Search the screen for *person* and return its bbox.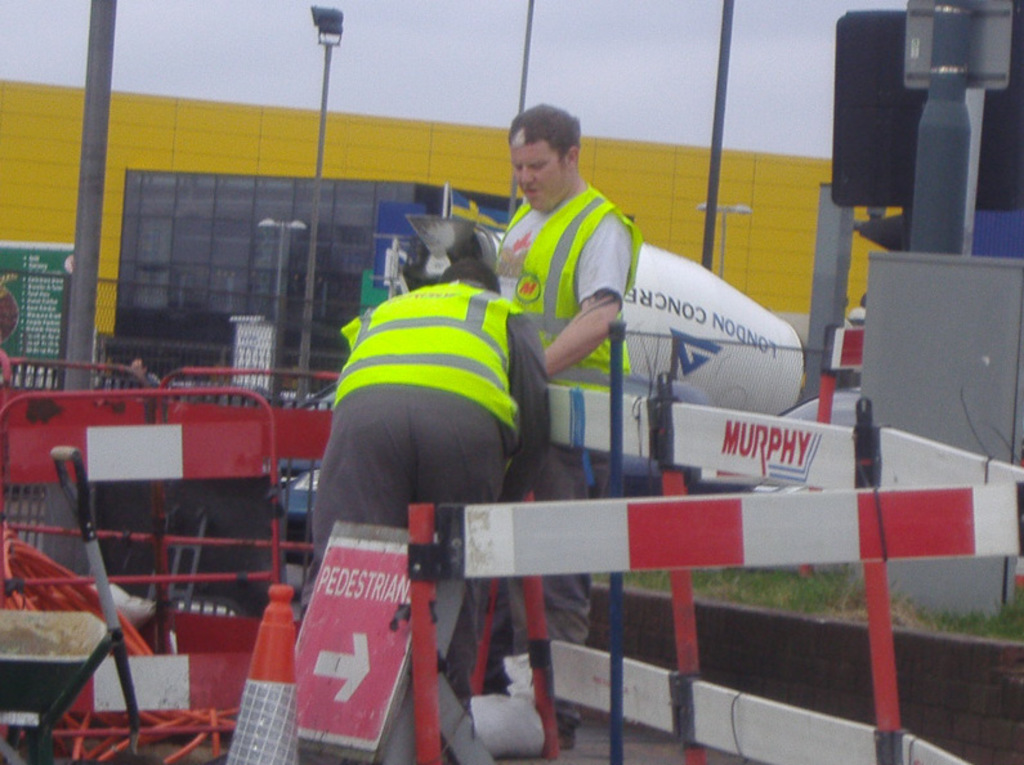
Found: bbox=(310, 245, 549, 674).
